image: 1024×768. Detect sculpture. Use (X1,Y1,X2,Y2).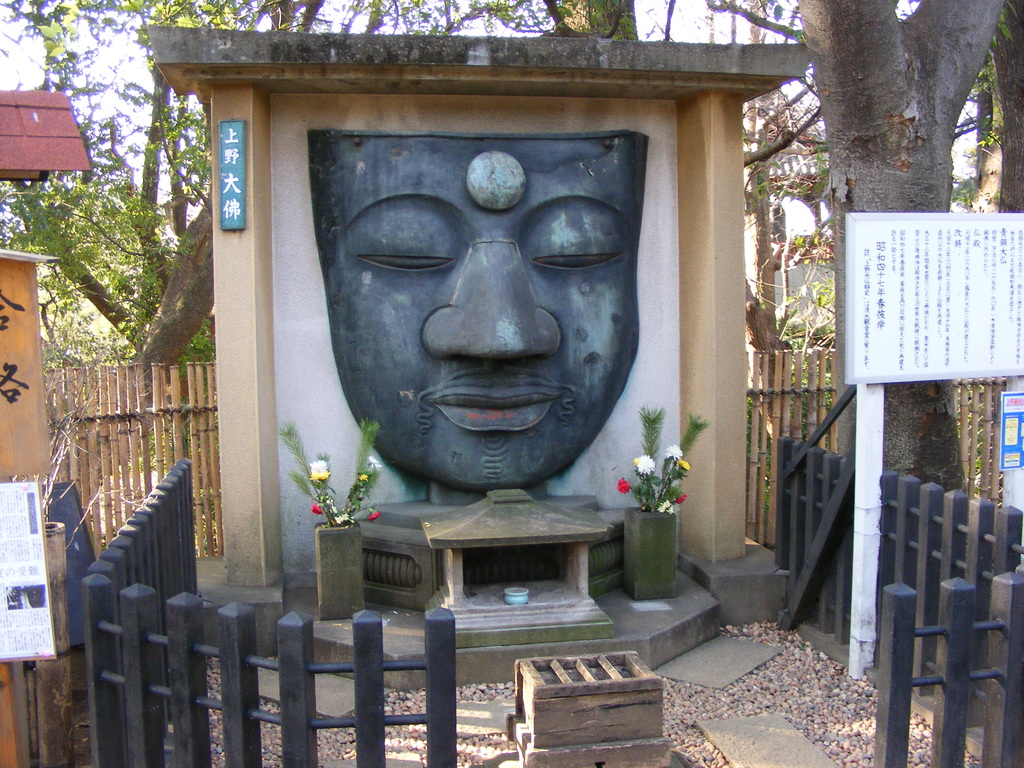
(305,90,664,531).
